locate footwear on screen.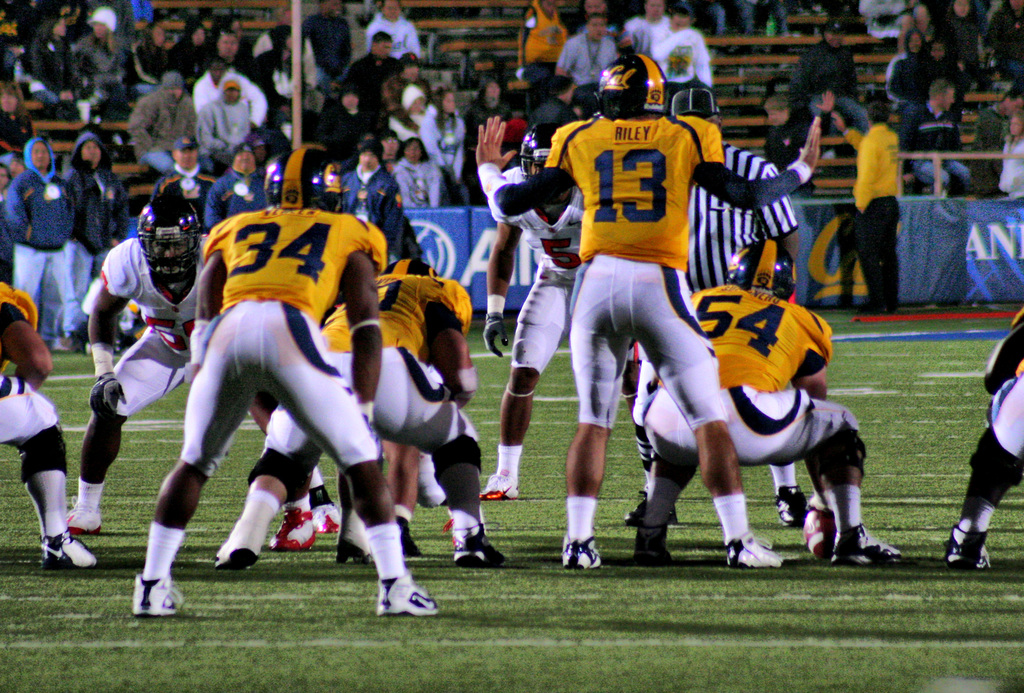
On screen at bbox=(275, 507, 316, 549).
